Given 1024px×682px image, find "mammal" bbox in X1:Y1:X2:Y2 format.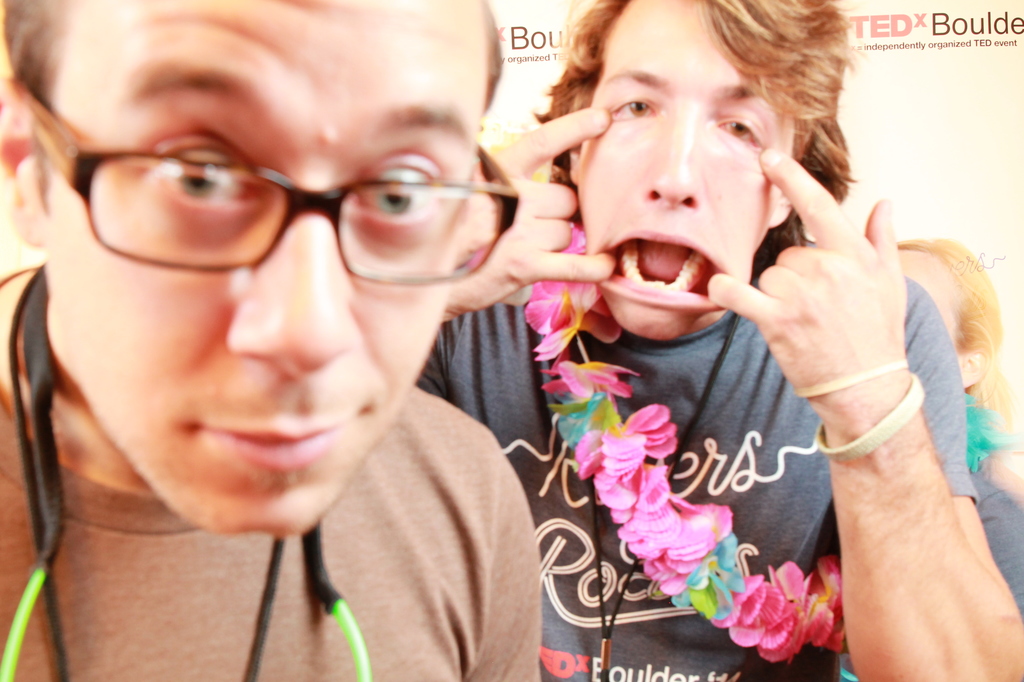
0:0:537:681.
